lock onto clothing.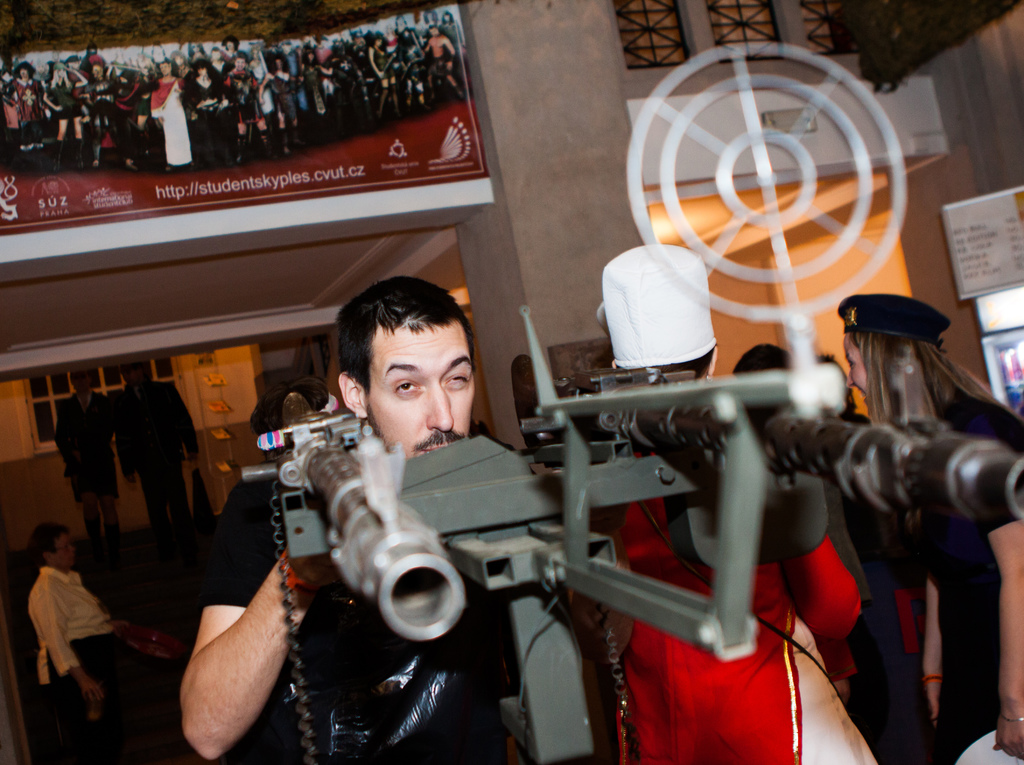
Locked: detection(876, 391, 1023, 764).
